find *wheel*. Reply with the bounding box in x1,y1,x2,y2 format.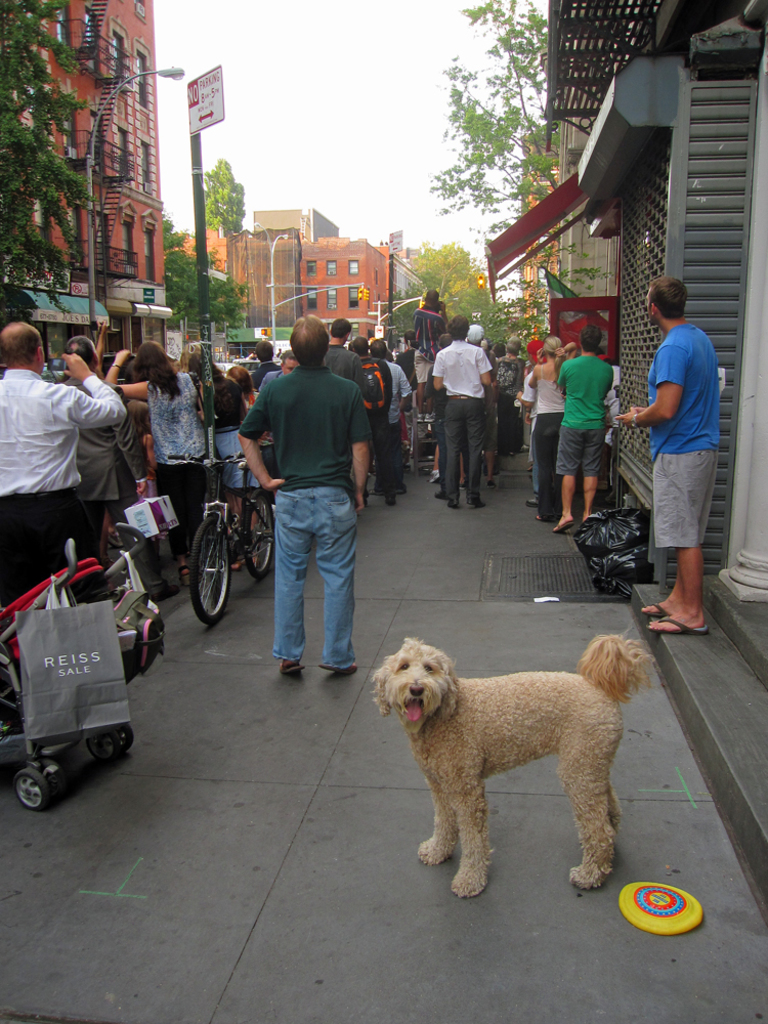
13,770,45,809.
